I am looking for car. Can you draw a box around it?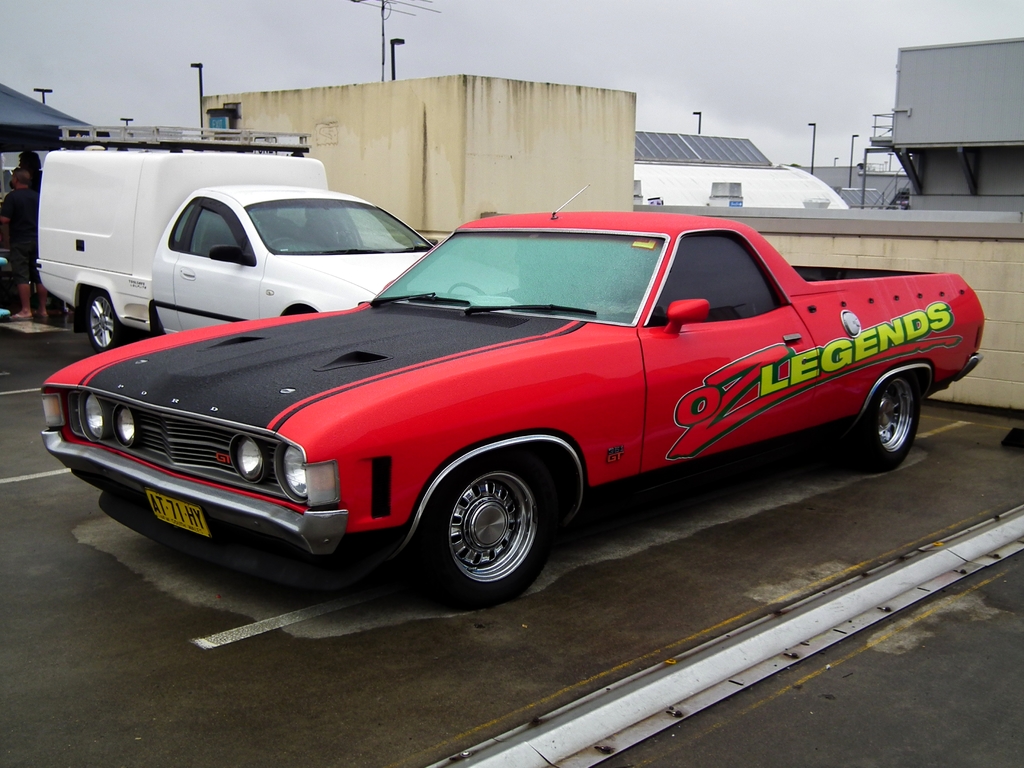
Sure, the bounding box is 39,180,986,600.
